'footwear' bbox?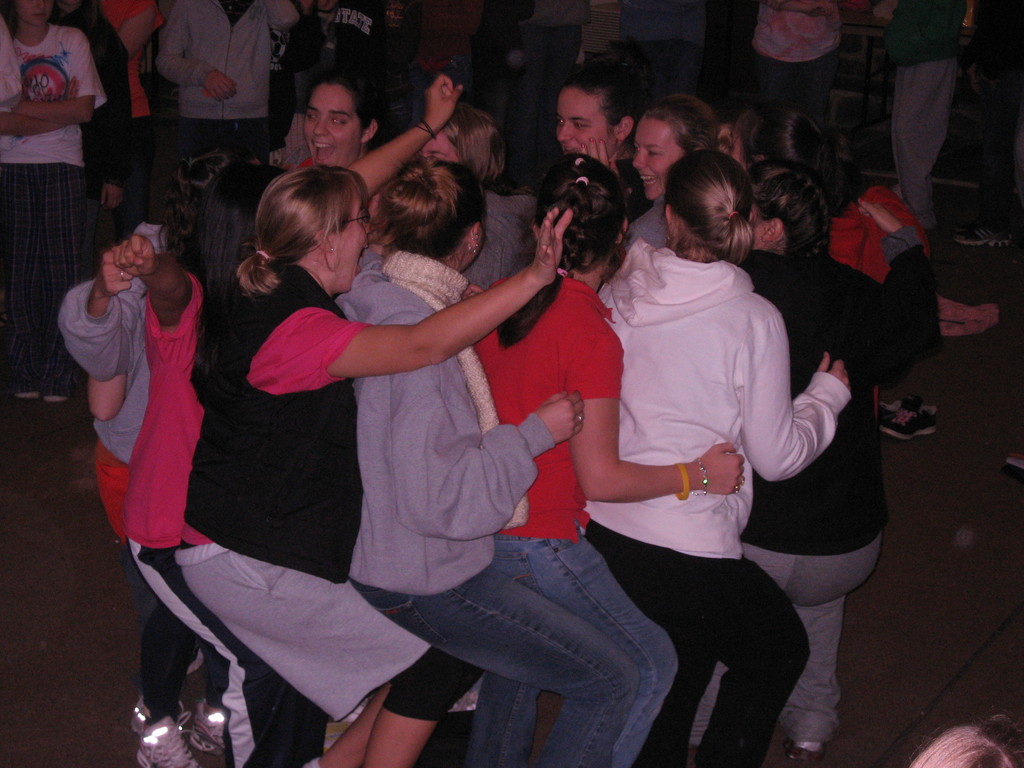
pyautogui.locateOnScreen(189, 697, 227, 762)
